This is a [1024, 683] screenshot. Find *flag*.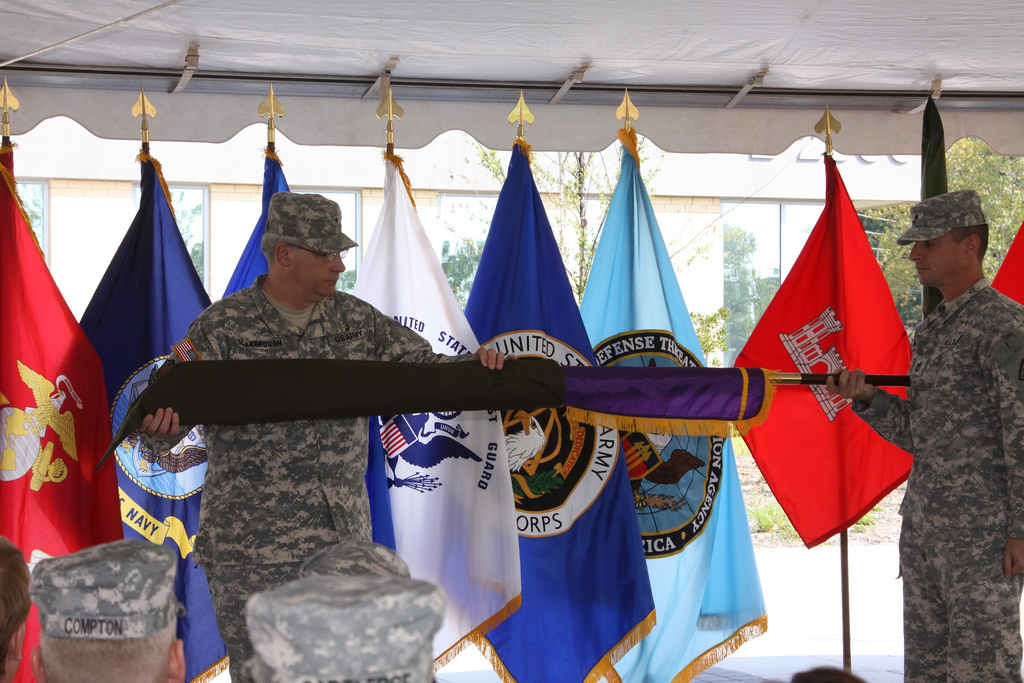
Bounding box: 440,134,666,682.
